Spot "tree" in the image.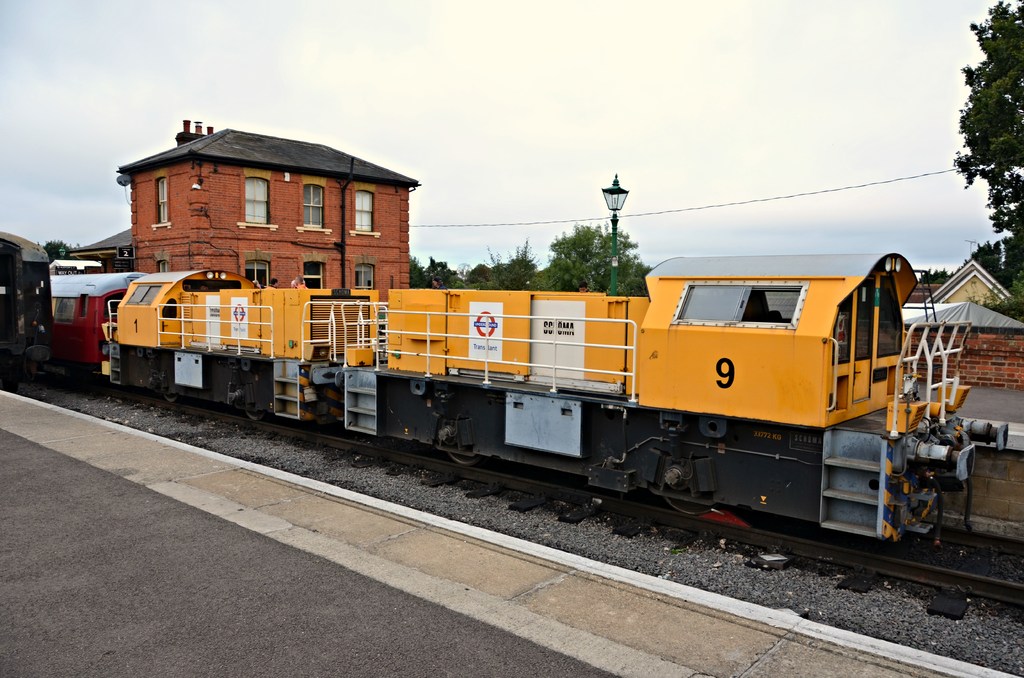
"tree" found at detection(471, 260, 500, 291).
